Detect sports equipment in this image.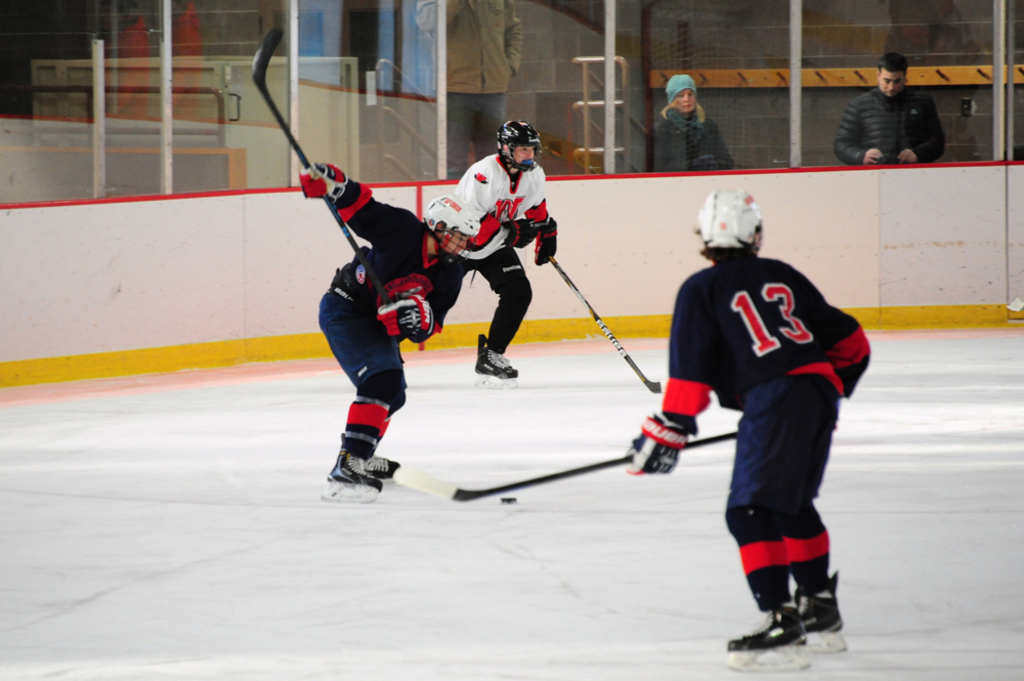
Detection: left=250, top=23, right=357, bottom=252.
